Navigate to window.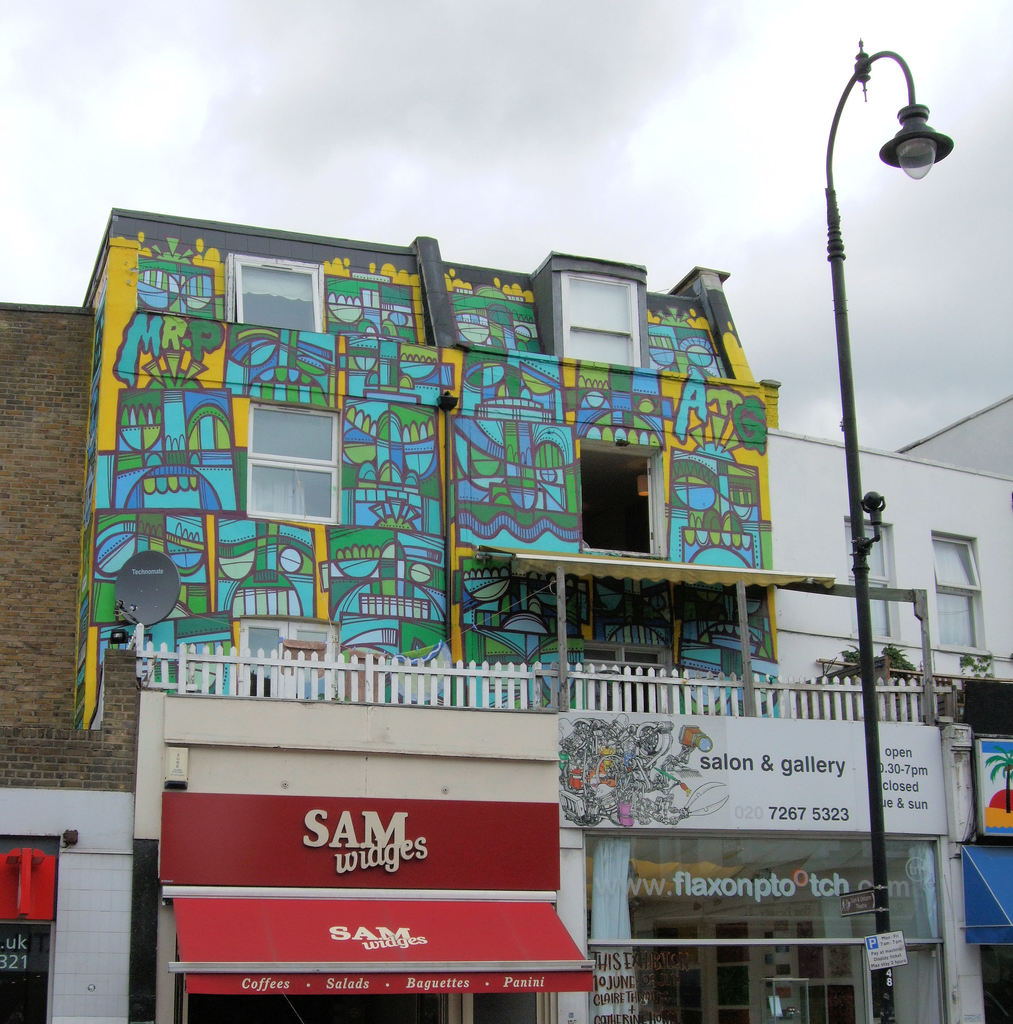
Navigation target: 933 536 985 648.
